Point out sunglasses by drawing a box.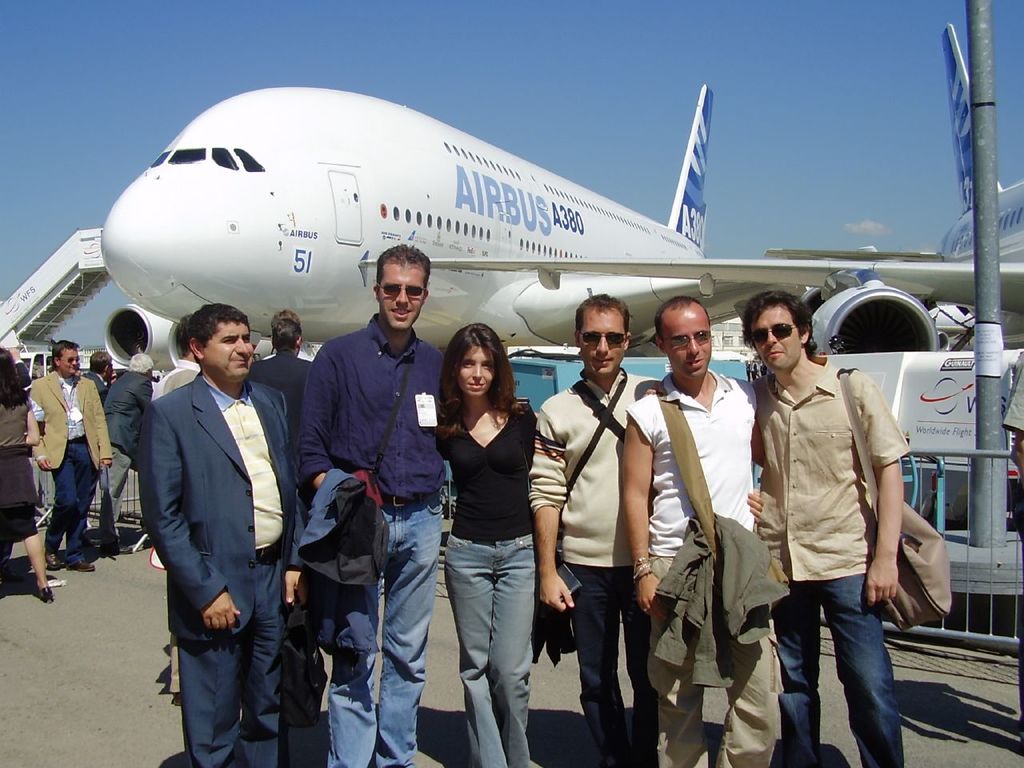
left=58, top=356, right=78, bottom=362.
